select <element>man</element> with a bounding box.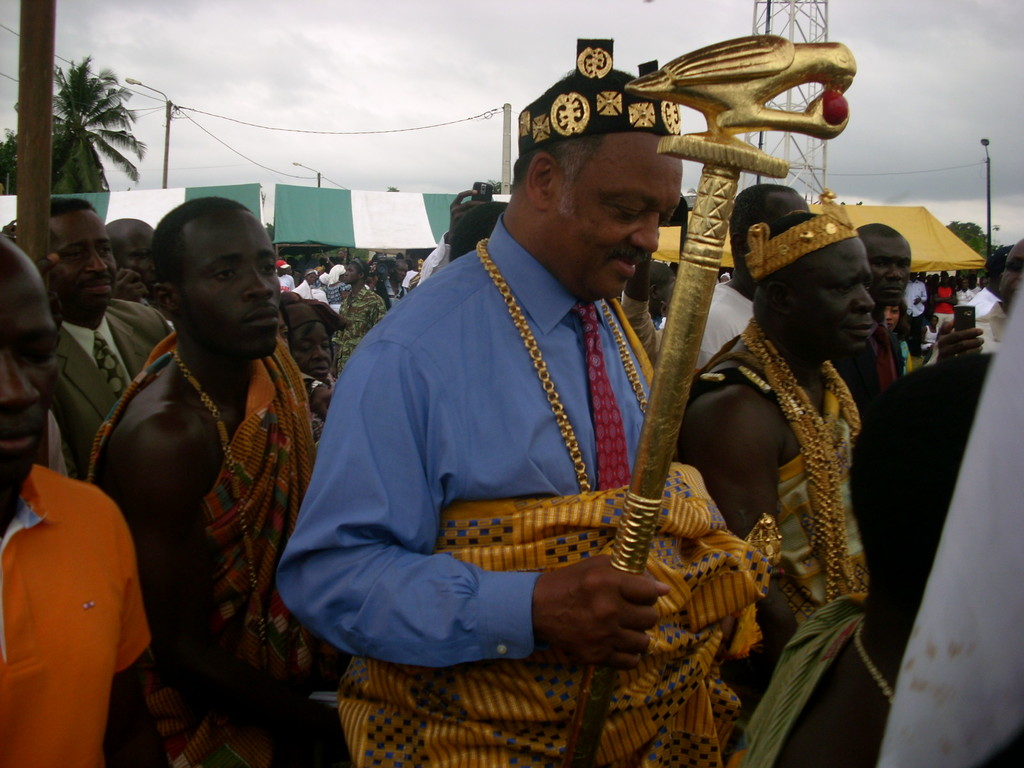
{"x1": 692, "y1": 180, "x2": 810, "y2": 367}.
